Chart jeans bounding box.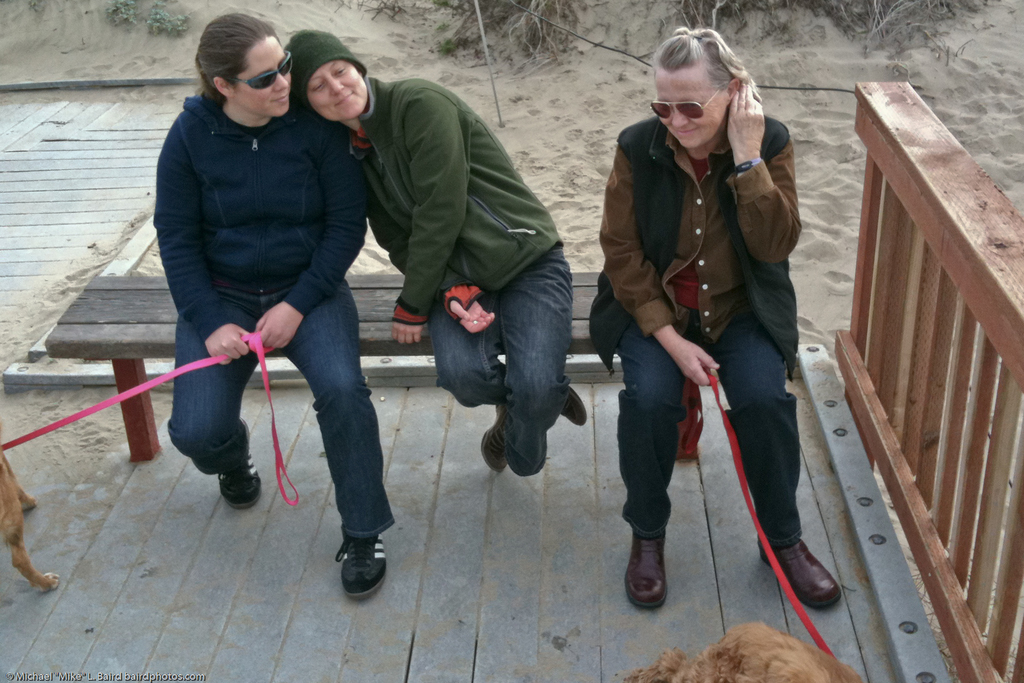
Charted: BBox(169, 278, 396, 539).
